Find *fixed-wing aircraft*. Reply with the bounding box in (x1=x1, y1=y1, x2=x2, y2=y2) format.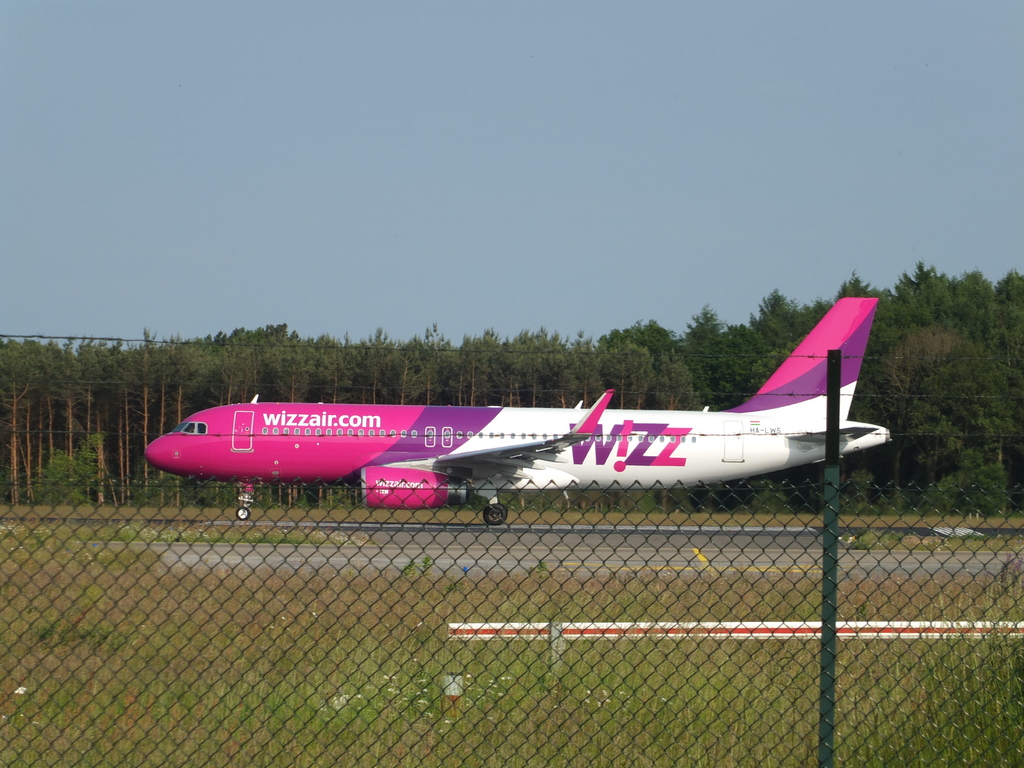
(x1=144, y1=295, x2=891, y2=521).
